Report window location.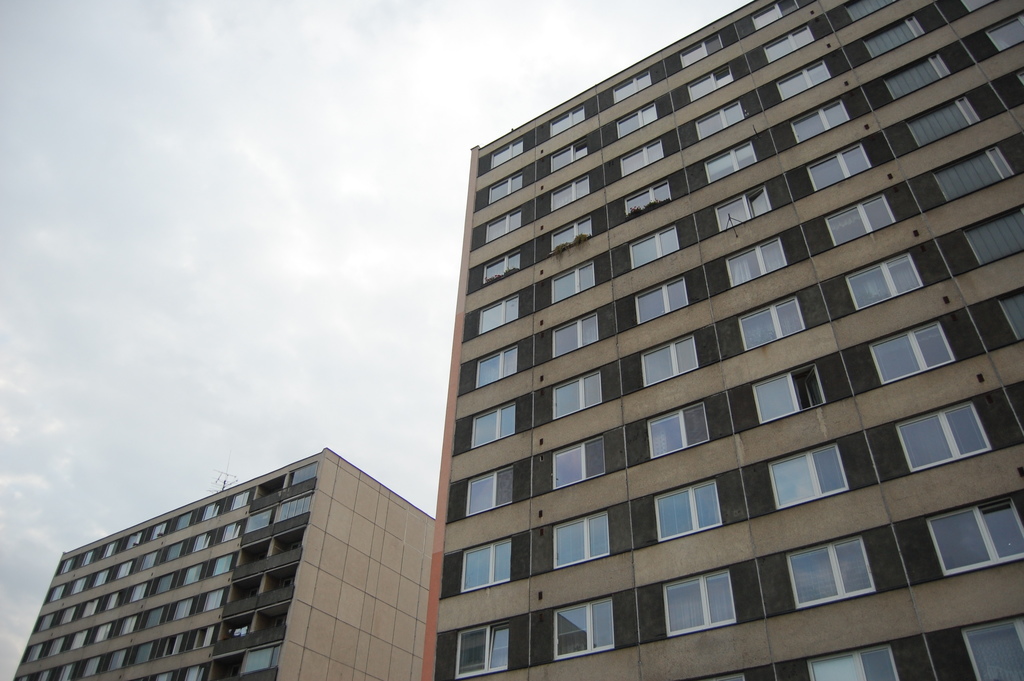
Report: locate(736, 298, 806, 353).
